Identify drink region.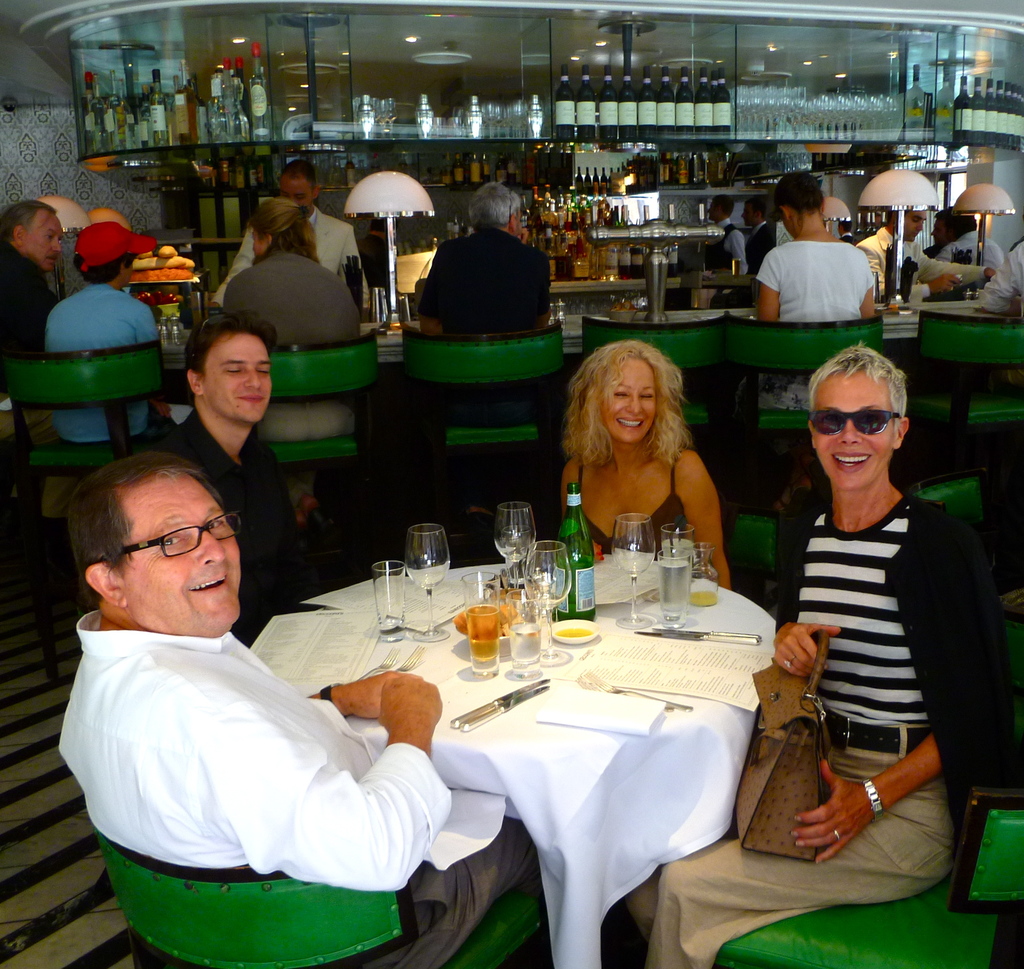
Region: 464:602:499:640.
